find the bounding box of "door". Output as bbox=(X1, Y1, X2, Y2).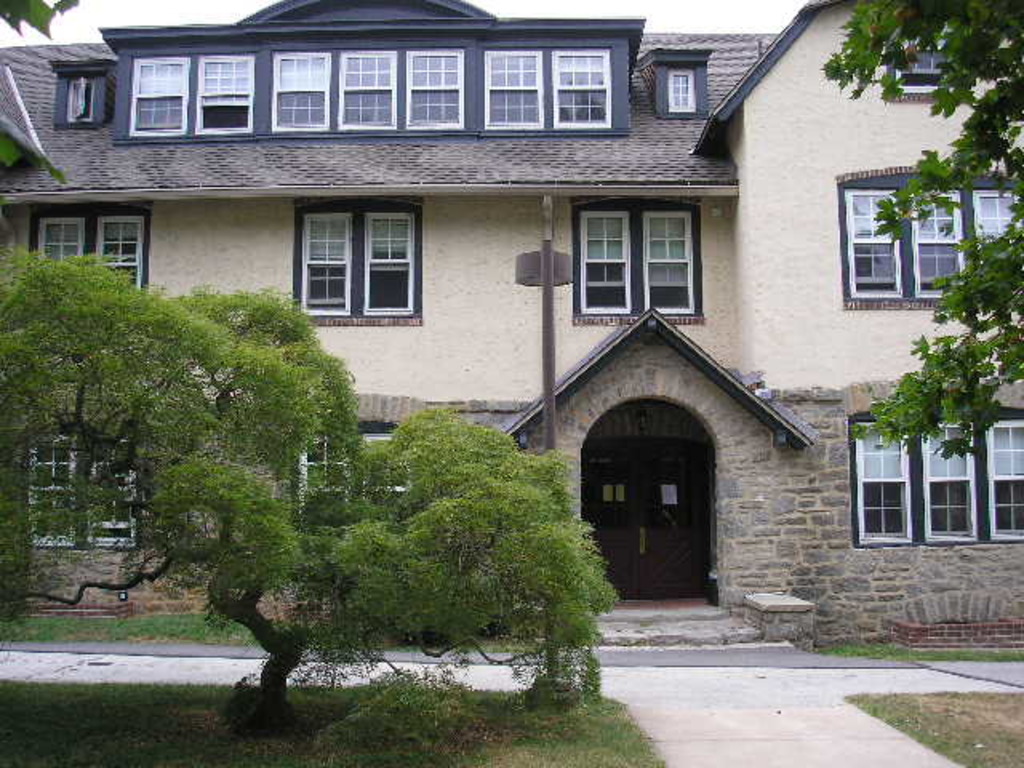
bbox=(576, 434, 722, 595).
